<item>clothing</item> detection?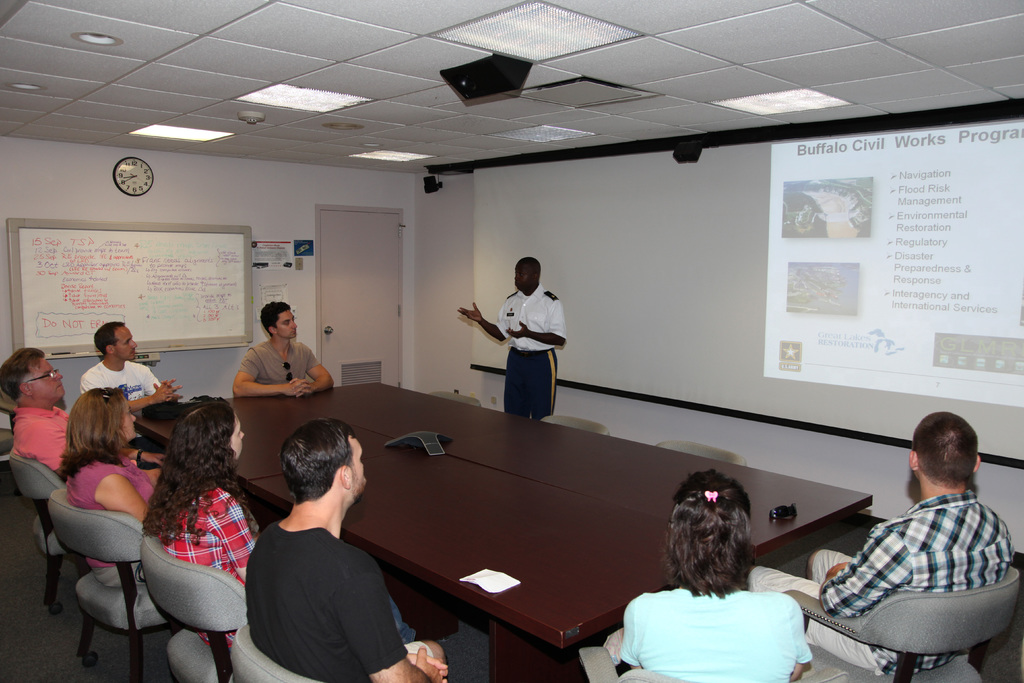
box=[236, 338, 318, 383]
